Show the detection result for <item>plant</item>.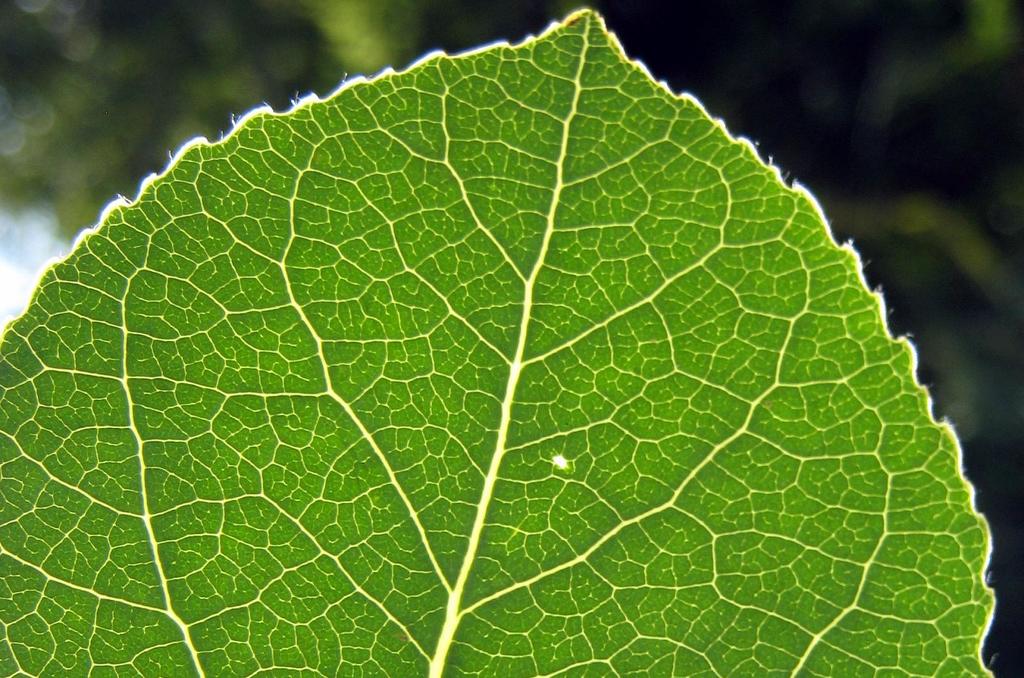
bbox=[10, 0, 934, 663].
